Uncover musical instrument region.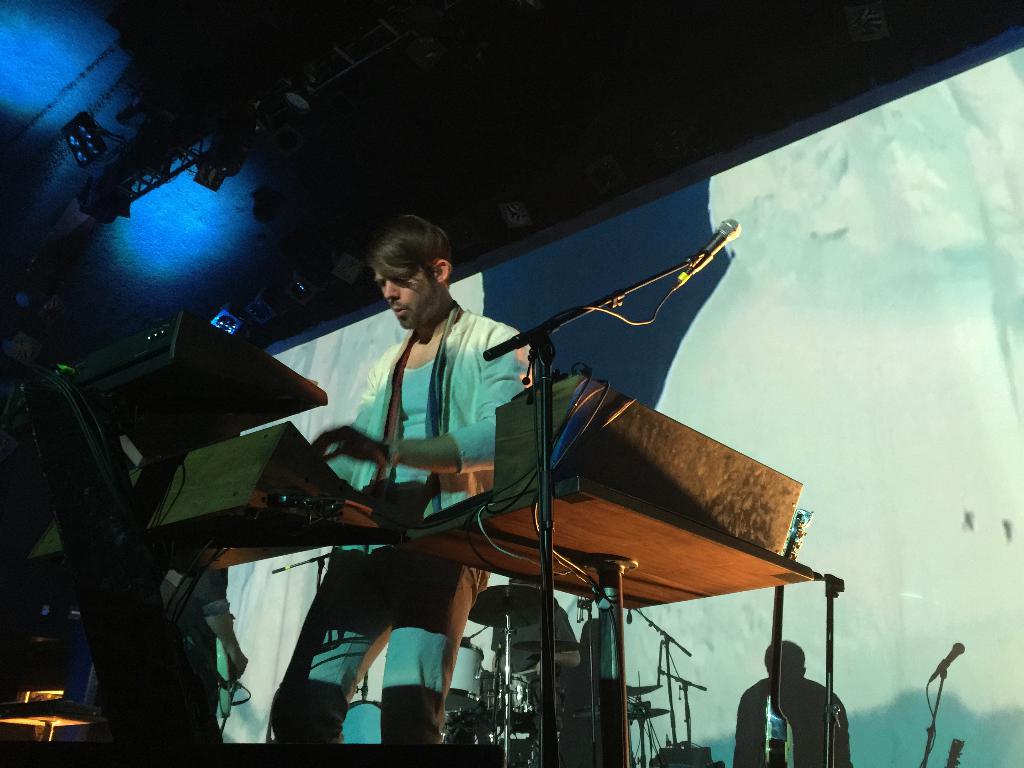
Uncovered: bbox=[384, 368, 820, 611].
